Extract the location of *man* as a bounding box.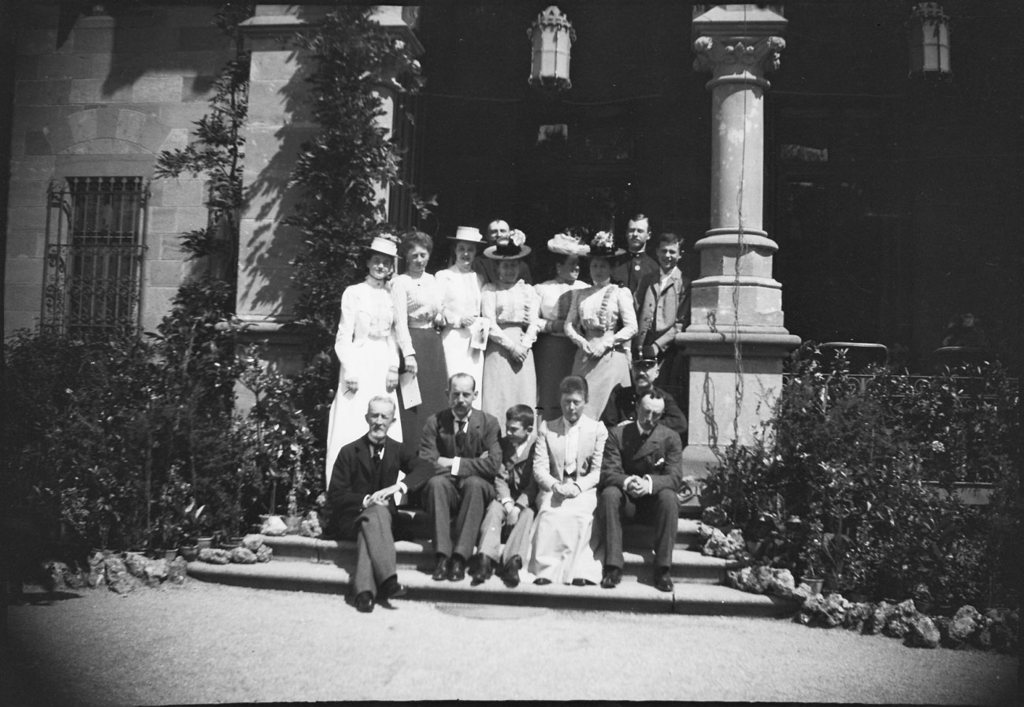
select_region(628, 232, 699, 389).
